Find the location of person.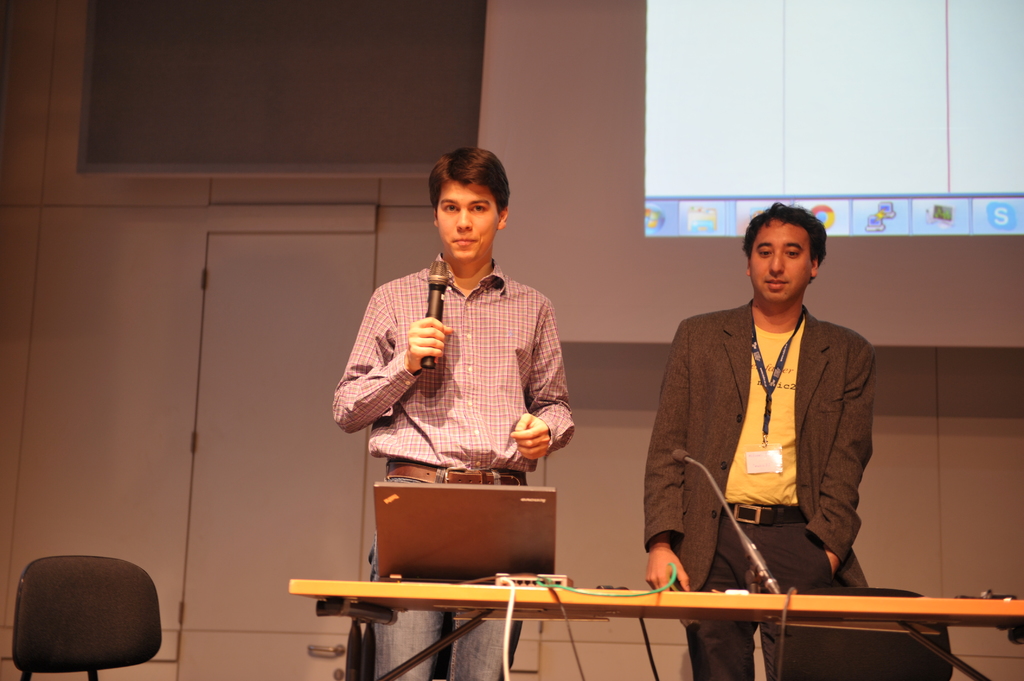
Location: box(342, 142, 583, 680).
